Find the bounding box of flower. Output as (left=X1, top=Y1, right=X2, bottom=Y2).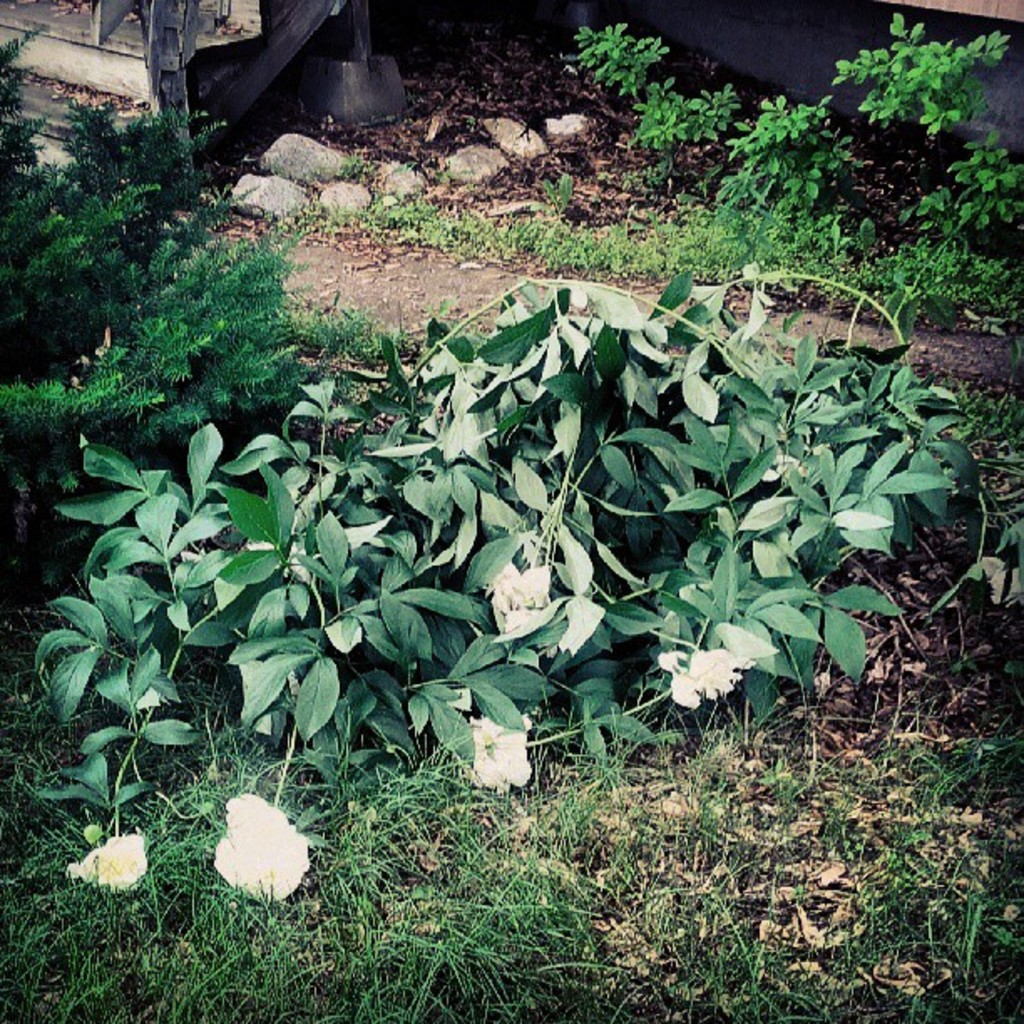
(left=65, top=838, right=142, bottom=897).
